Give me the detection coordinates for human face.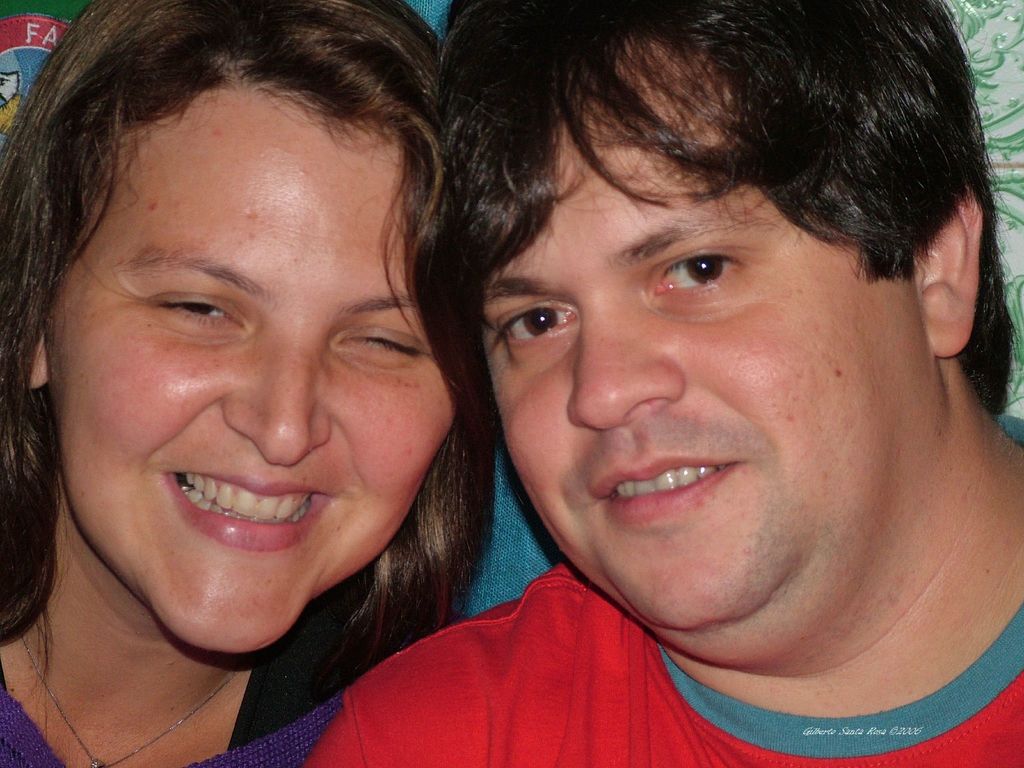
bbox=[454, 56, 937, 630].
